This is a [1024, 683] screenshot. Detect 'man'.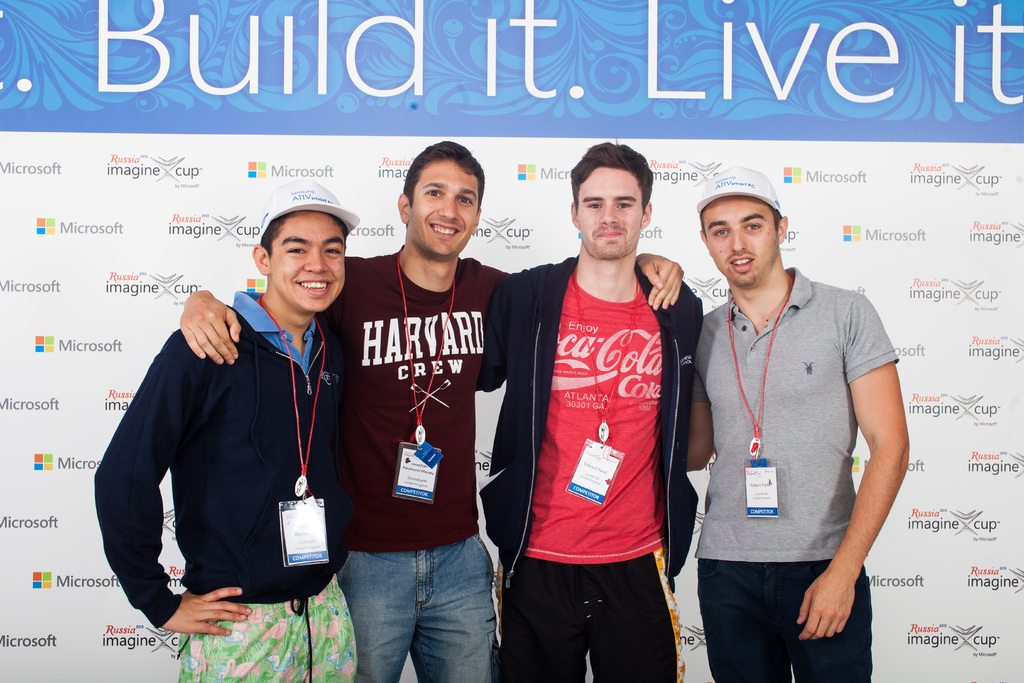
bbox=[173, 137, 682, 682].
